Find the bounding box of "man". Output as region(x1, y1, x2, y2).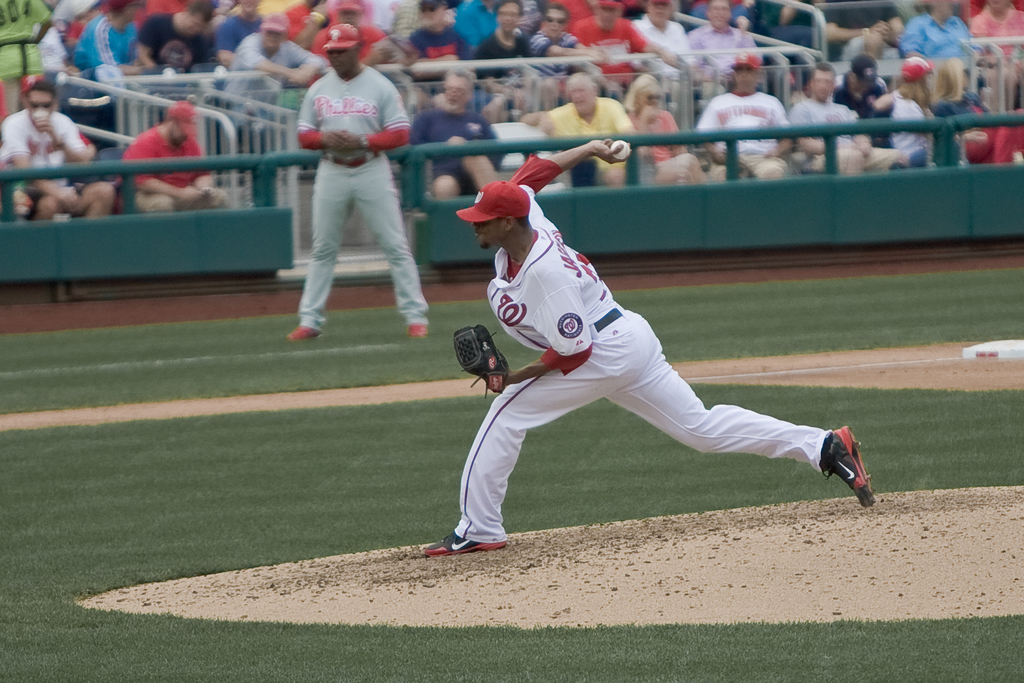
region(280, 34, 430, 351).
